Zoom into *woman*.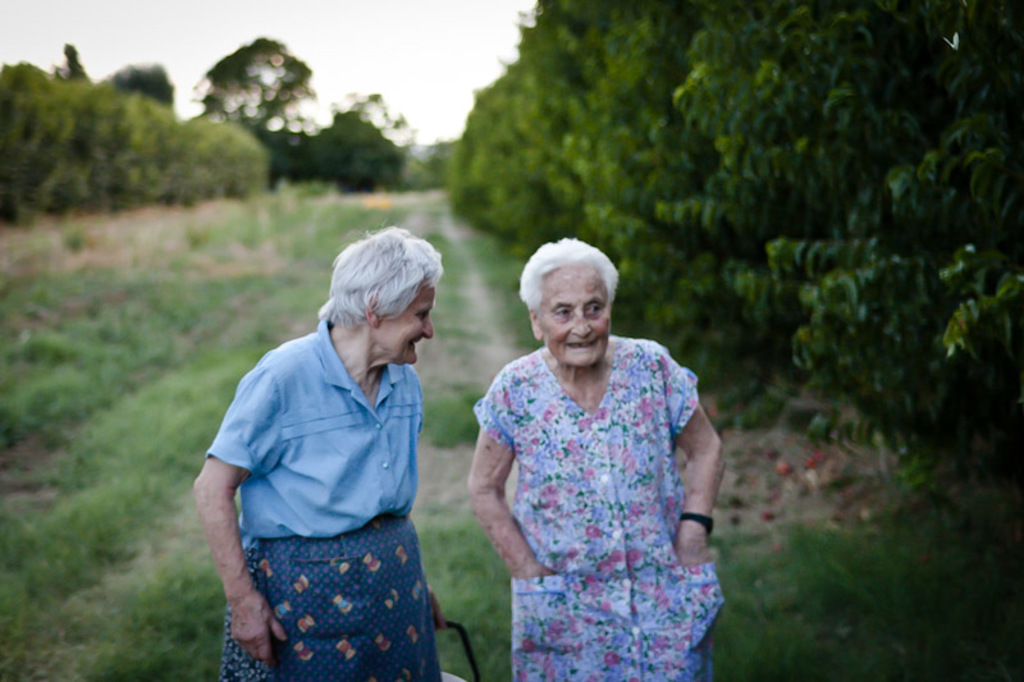
Zoom target: 468:238:731:681.
